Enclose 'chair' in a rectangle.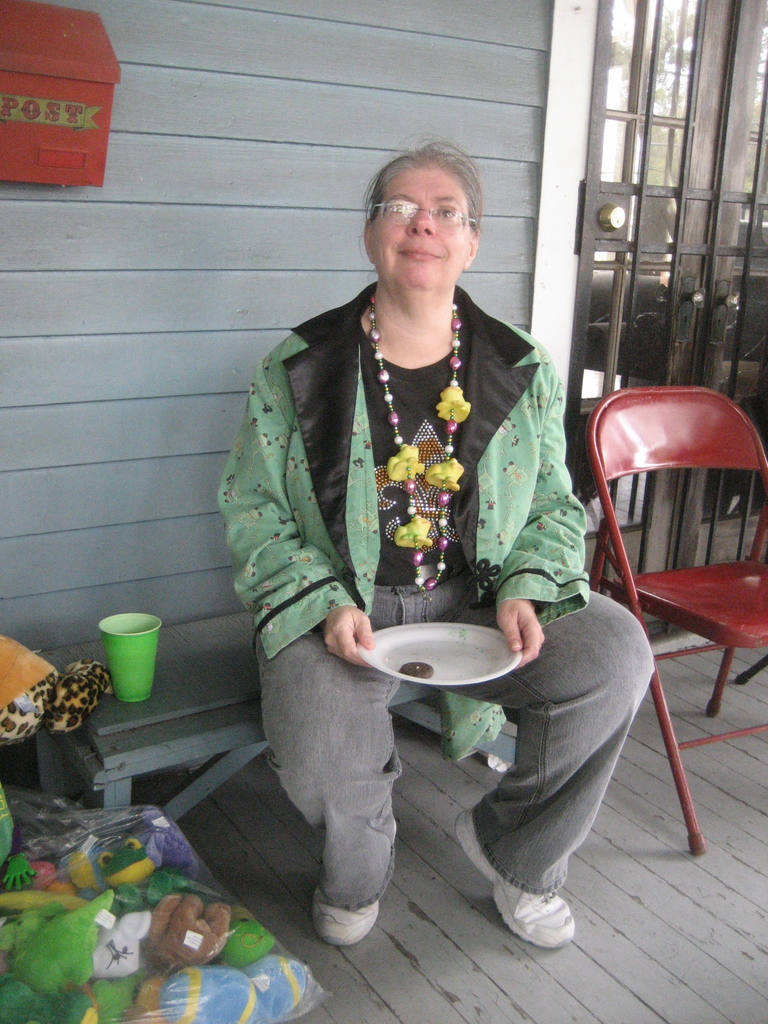
rect(561, 349, 758, 905).
